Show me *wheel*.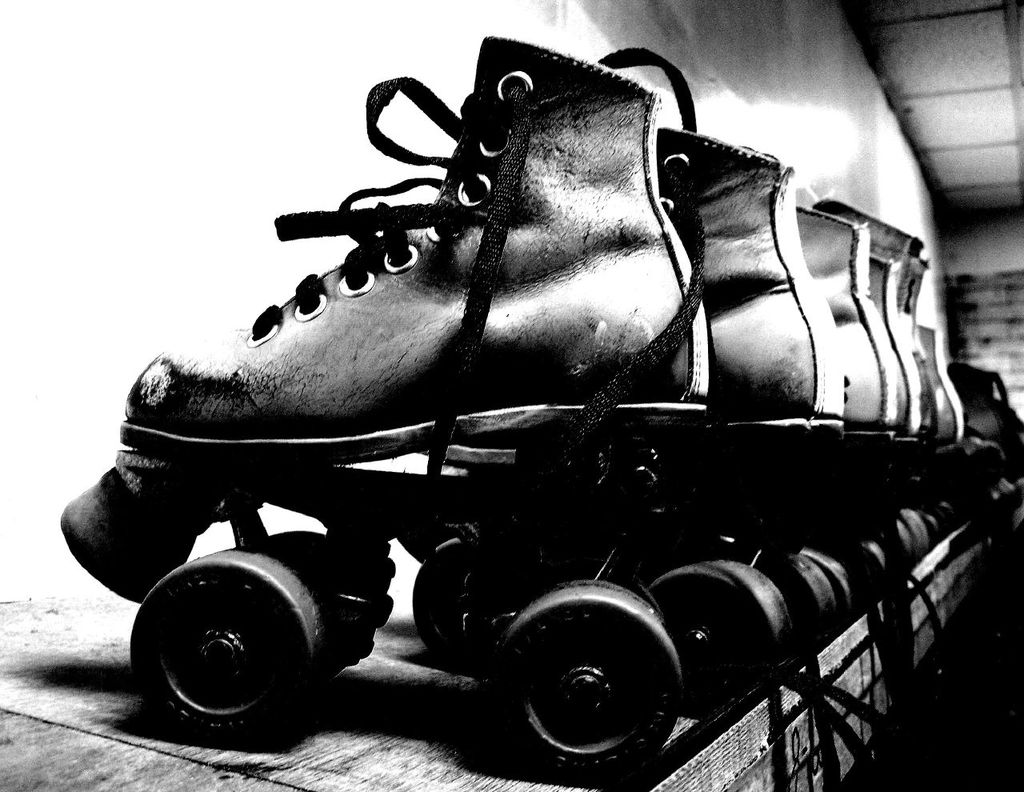
*wheel* is here: <region>767, 559, 826, 646</region>.
